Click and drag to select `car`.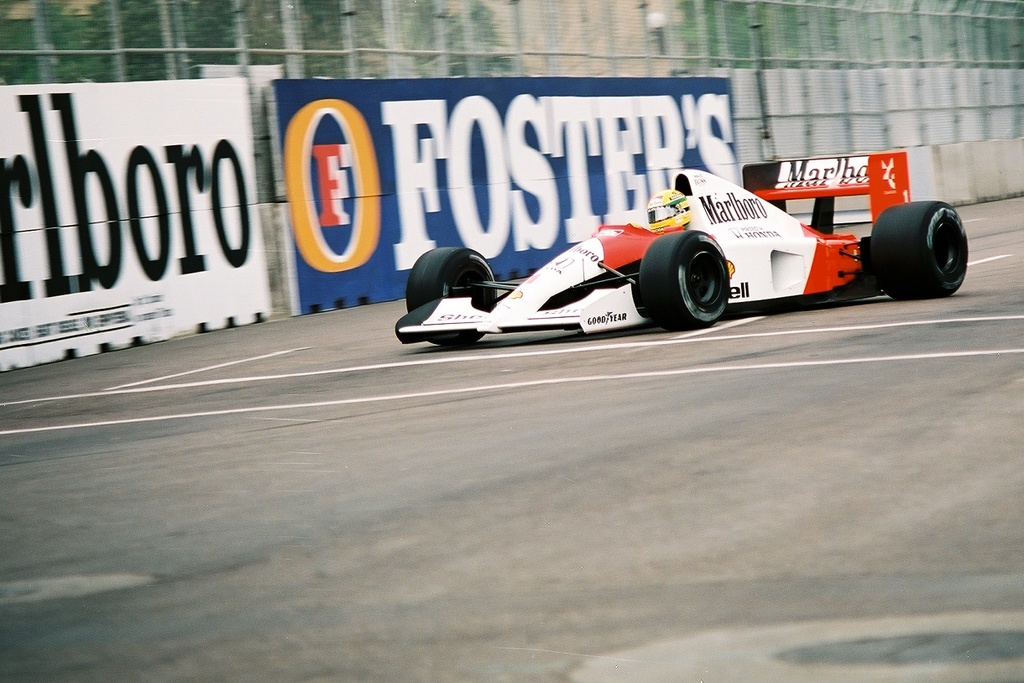
Selection: [428,153,973,338].
